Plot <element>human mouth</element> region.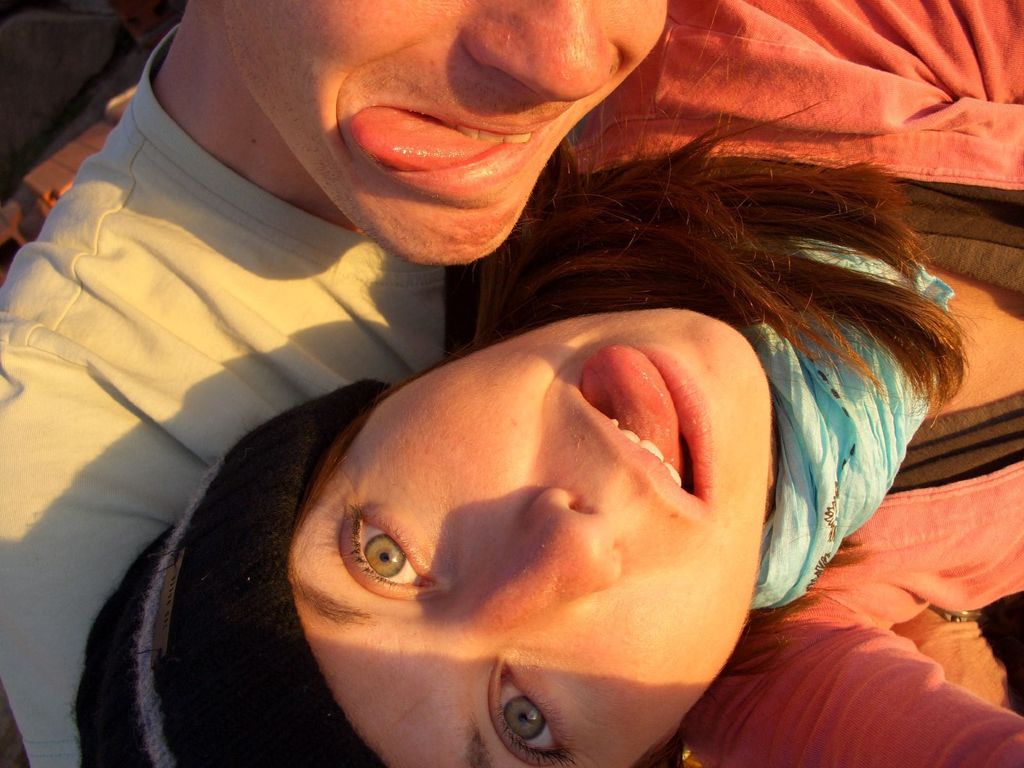
Plotted at crop(346, 99, 576, 198).
